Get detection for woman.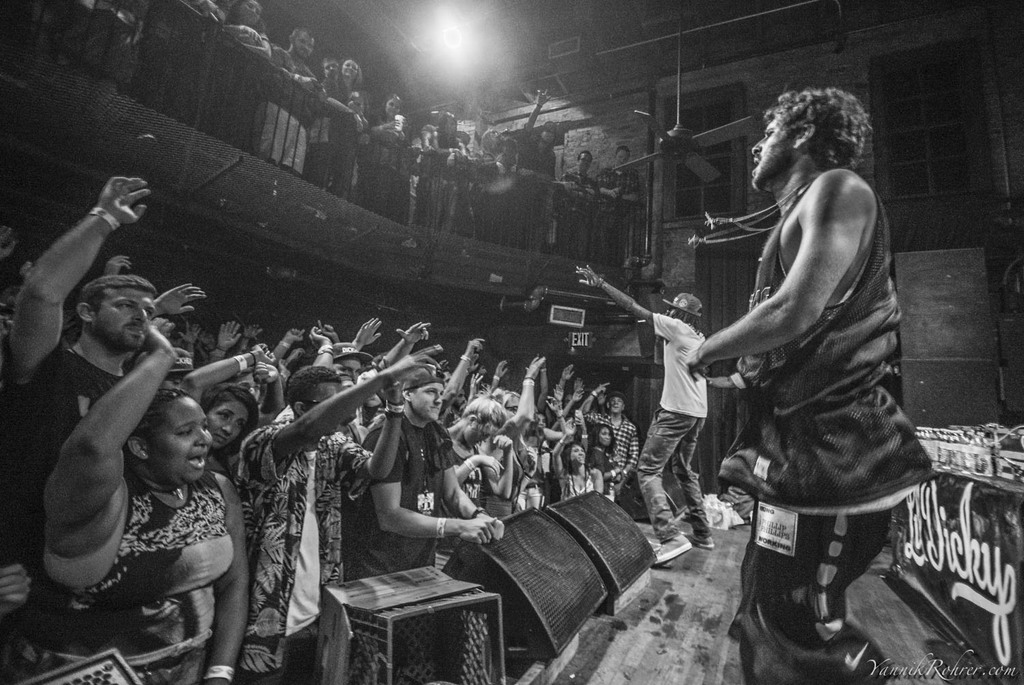
Detection: select_region(439, 390, 514, 515).
